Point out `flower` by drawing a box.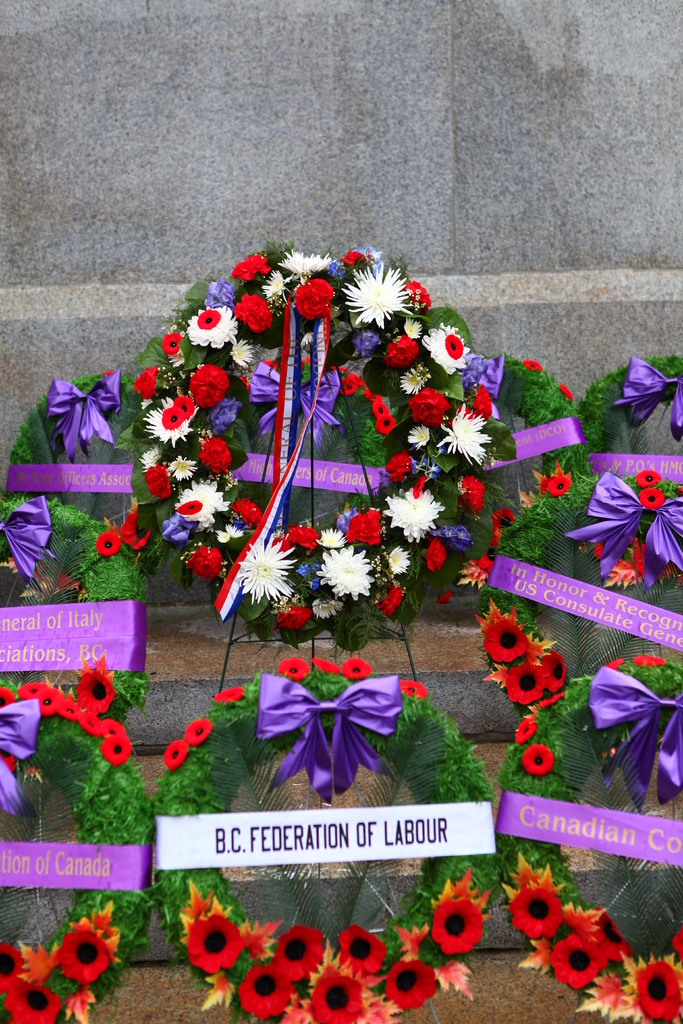
400/679/430/700.
